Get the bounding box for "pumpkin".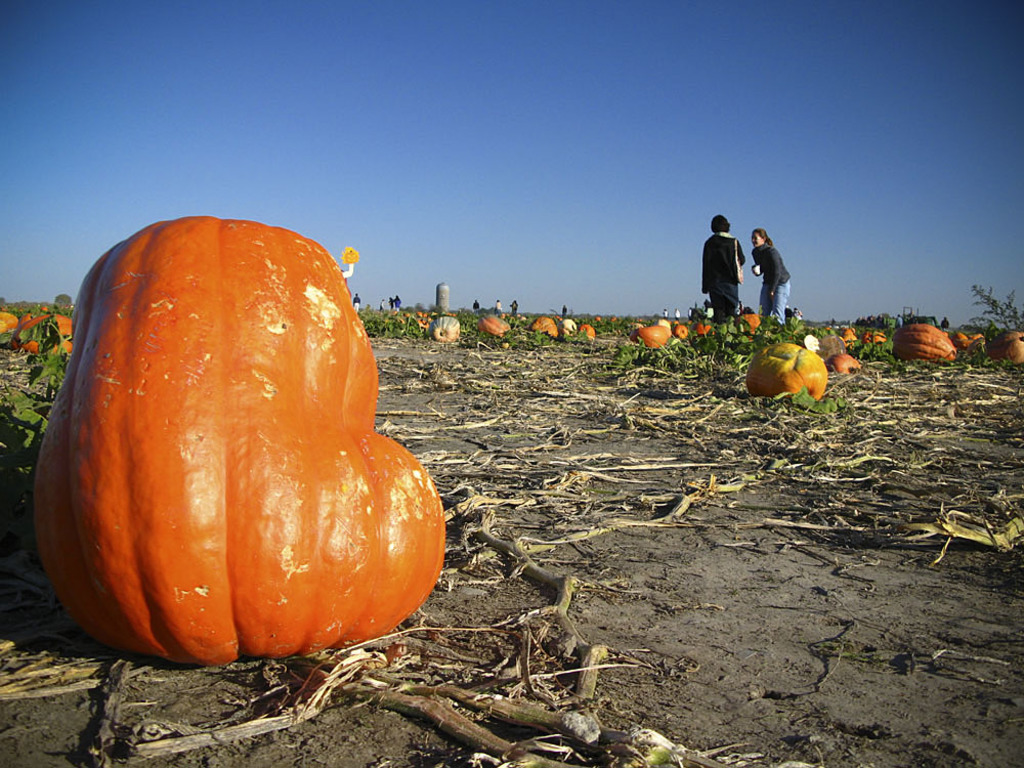
834:352:860:379.
